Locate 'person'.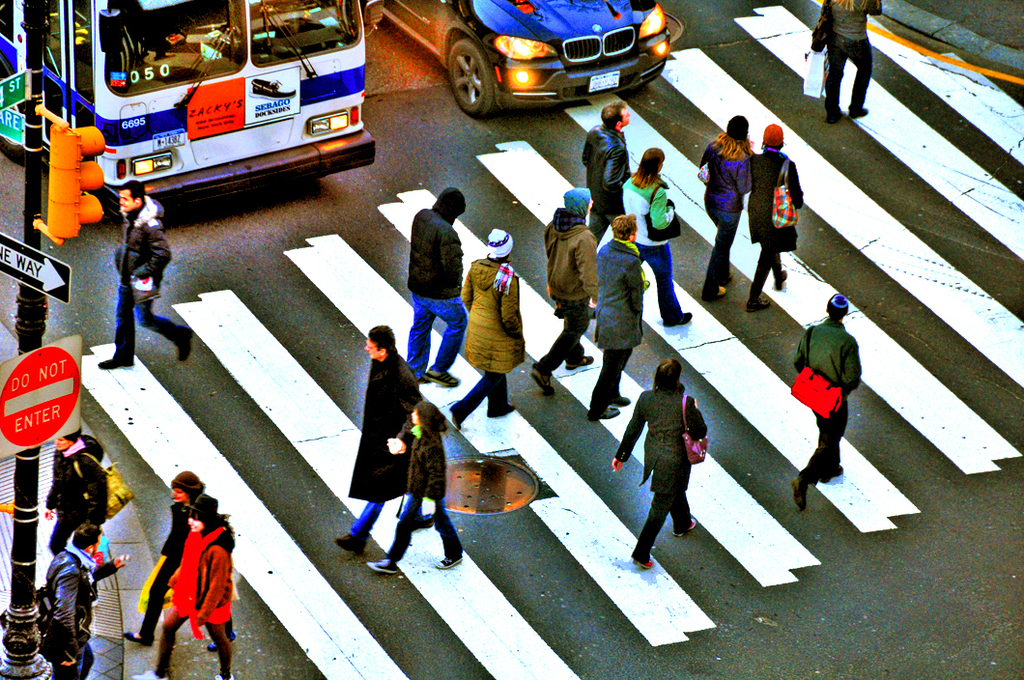
Bounding box: bbox(809, 0, 887, 123).
